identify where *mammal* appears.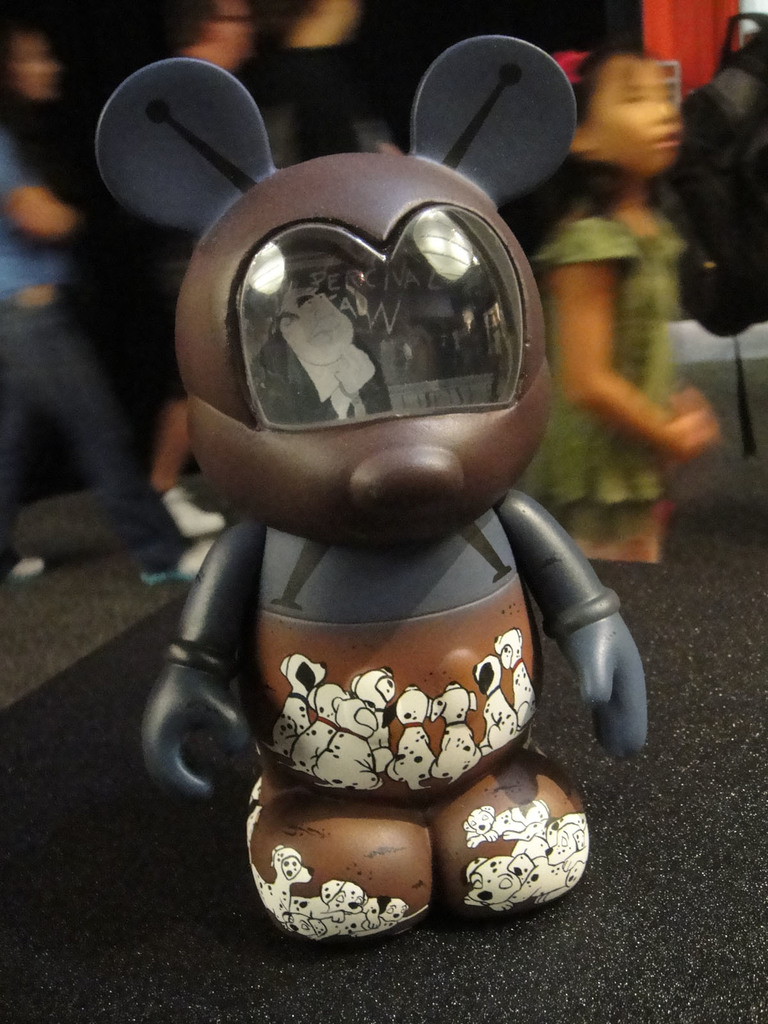
Appears at (left=90, top=34, right=649, bottom=950).
